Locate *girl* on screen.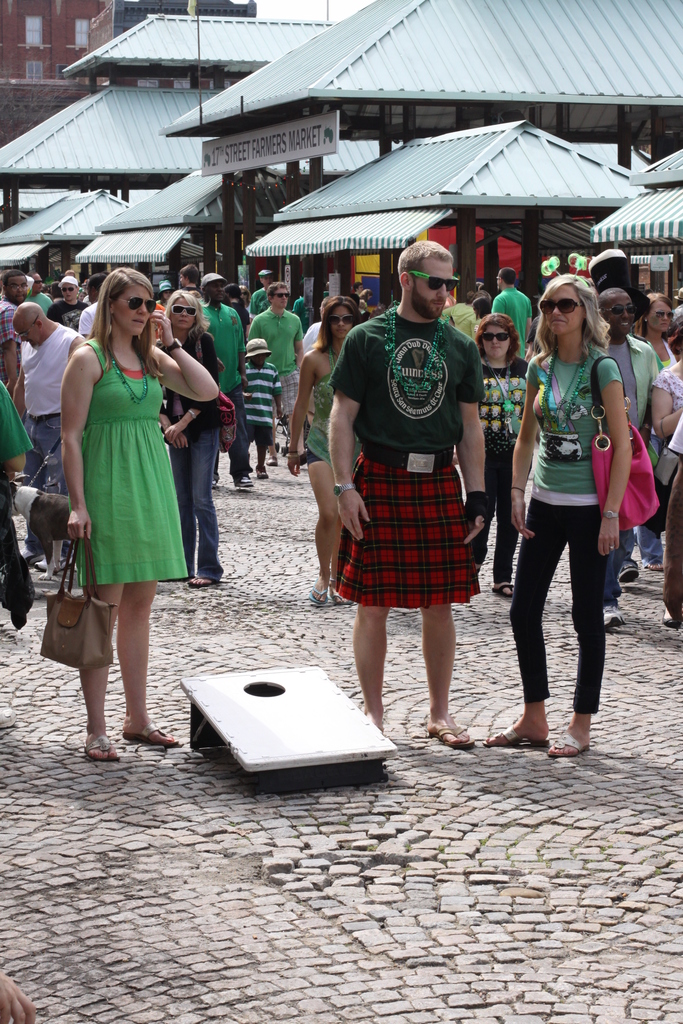
On screen at rect(466, 310, 531, 589).
